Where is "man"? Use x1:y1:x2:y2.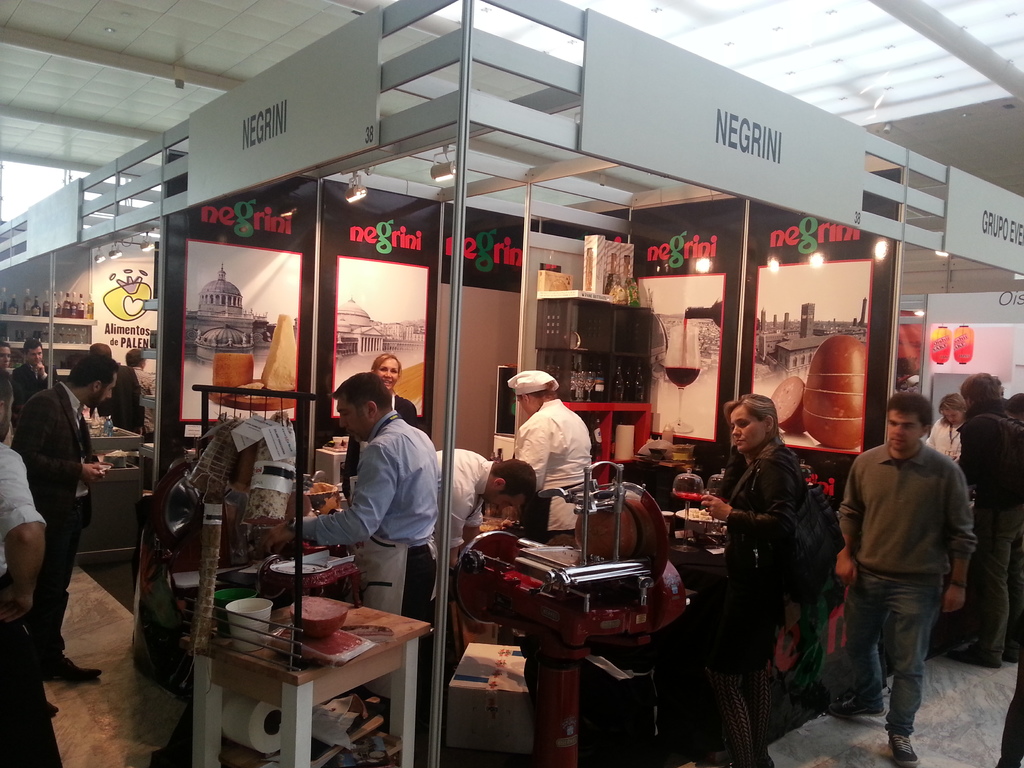
10:335:53:454.
